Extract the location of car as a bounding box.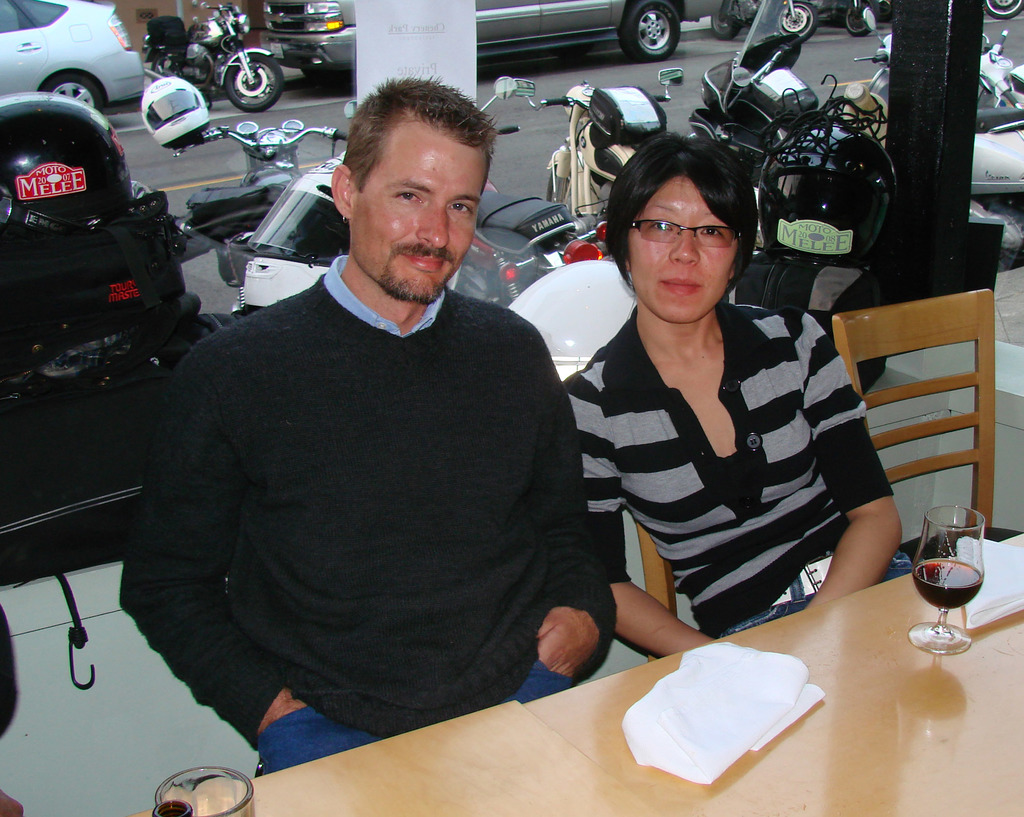
0, 0, 146, 113.
